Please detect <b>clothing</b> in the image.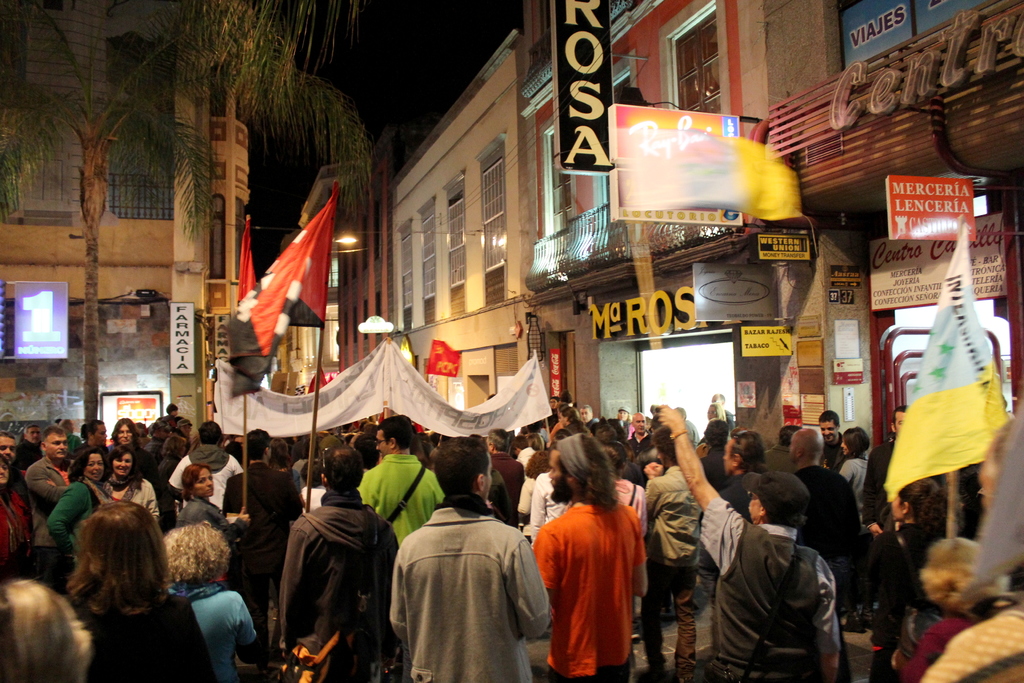
bbox=[854, 440, 896, 528].
